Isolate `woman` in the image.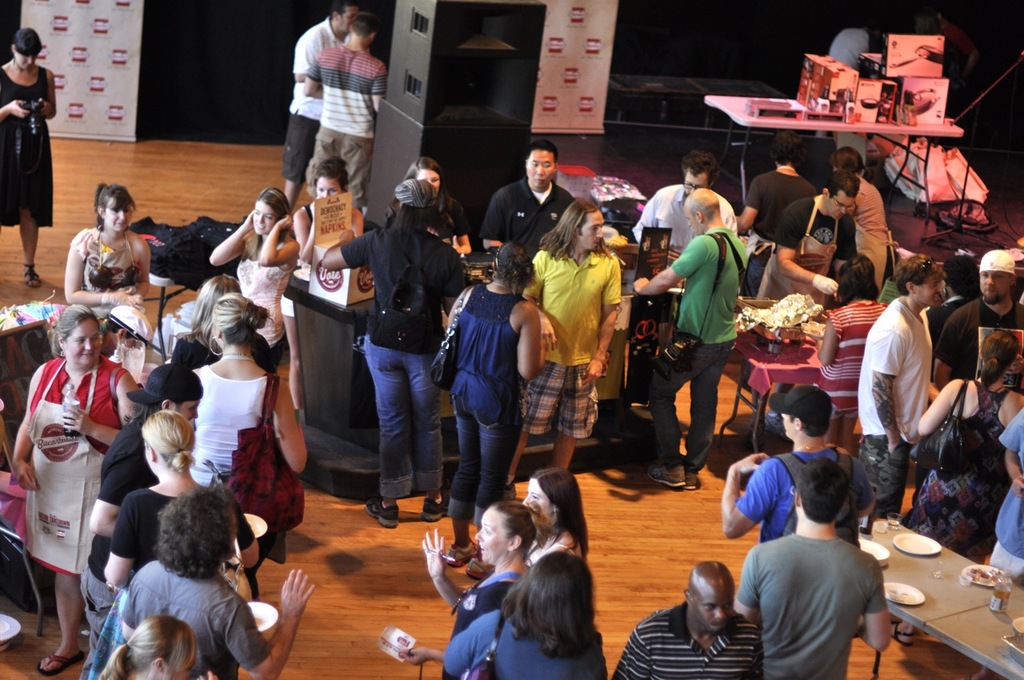
Isolated region: x1=322, y1=177, x2=470, y2=528.
